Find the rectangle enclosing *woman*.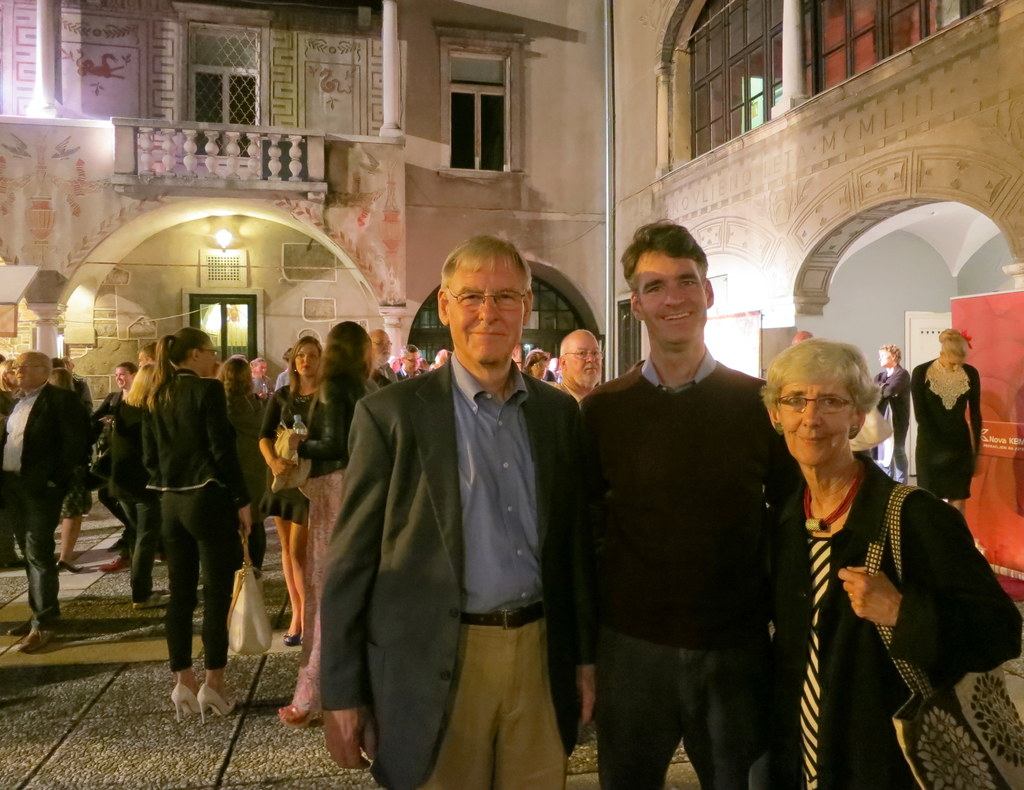
bbox=[279, 324, 393, 722].
